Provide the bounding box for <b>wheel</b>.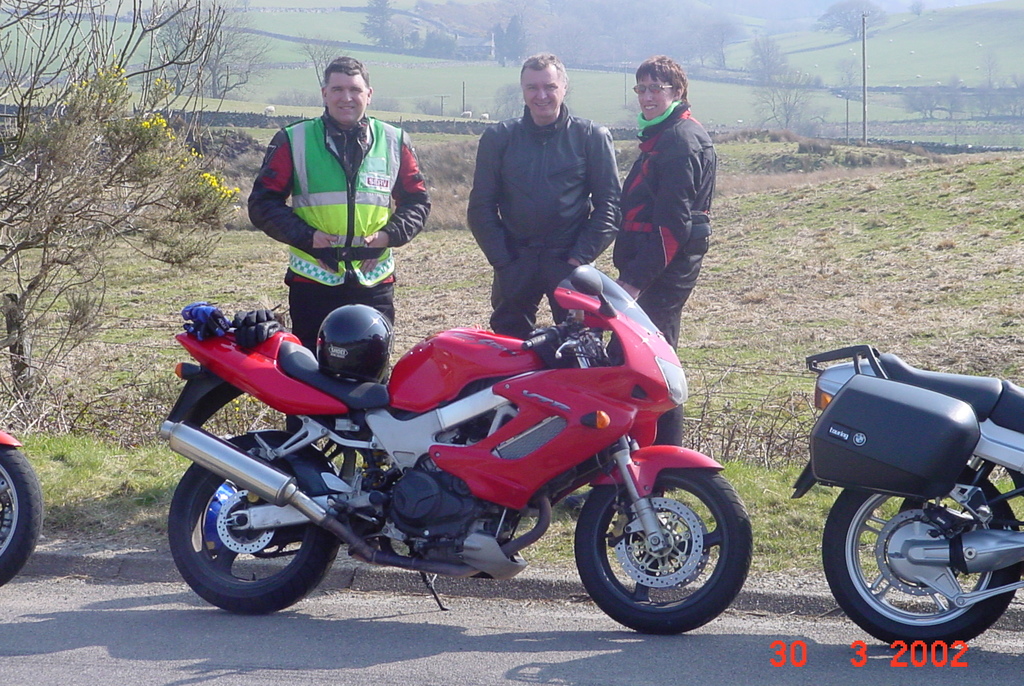
x1=824 y1=468 x2=1018 y2=651.
